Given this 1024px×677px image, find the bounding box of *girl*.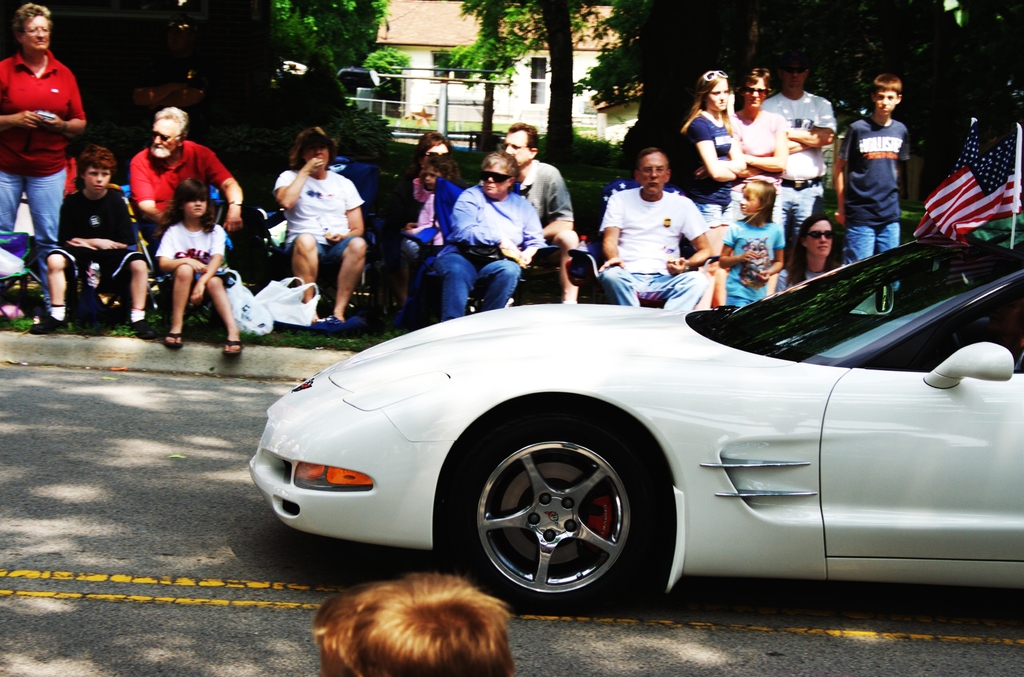
717/178/788/314.
